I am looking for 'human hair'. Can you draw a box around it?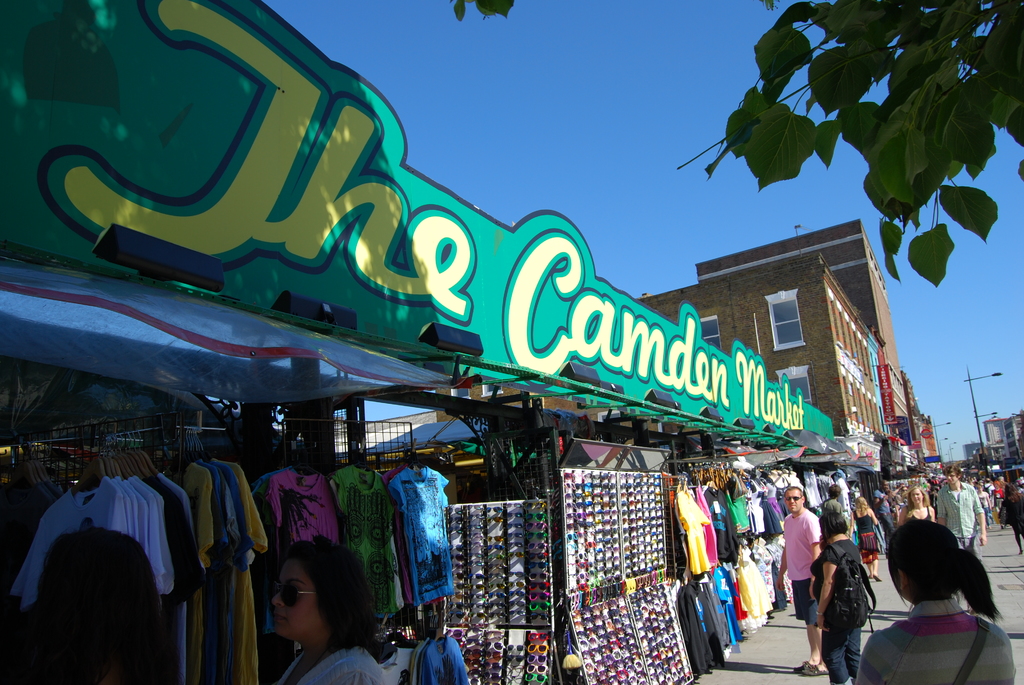
Sure, the bounding box is {"x1": 819, "y1": 510, "x2": 848, "y2": 537}.
